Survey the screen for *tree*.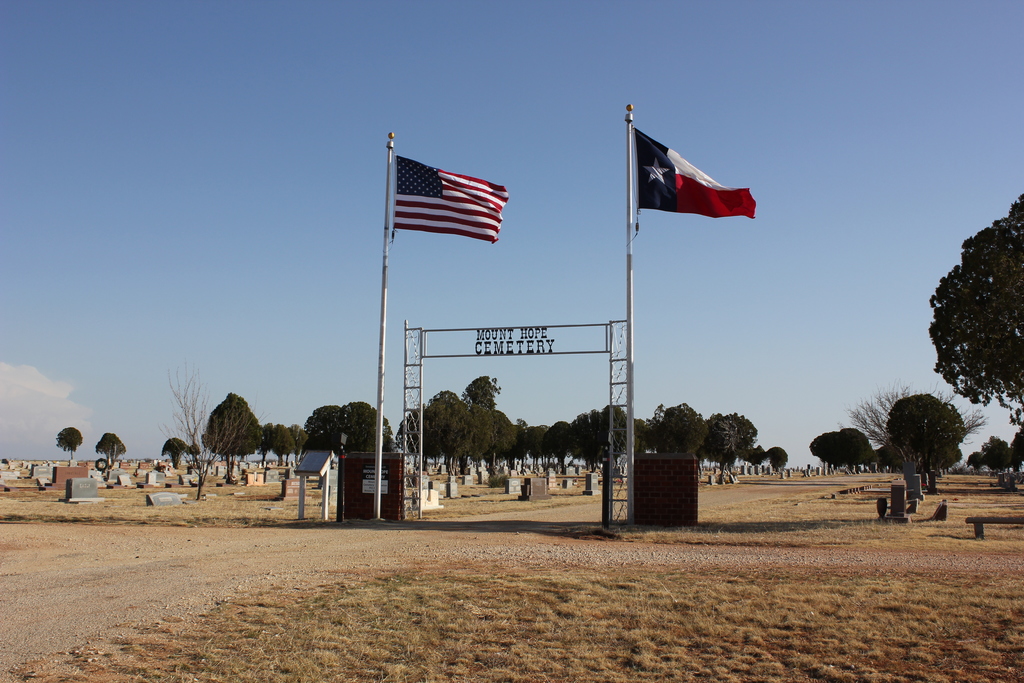
Survey found: {"x1": 807, "y1": 425, "x2": 872, "y2": 470}.
